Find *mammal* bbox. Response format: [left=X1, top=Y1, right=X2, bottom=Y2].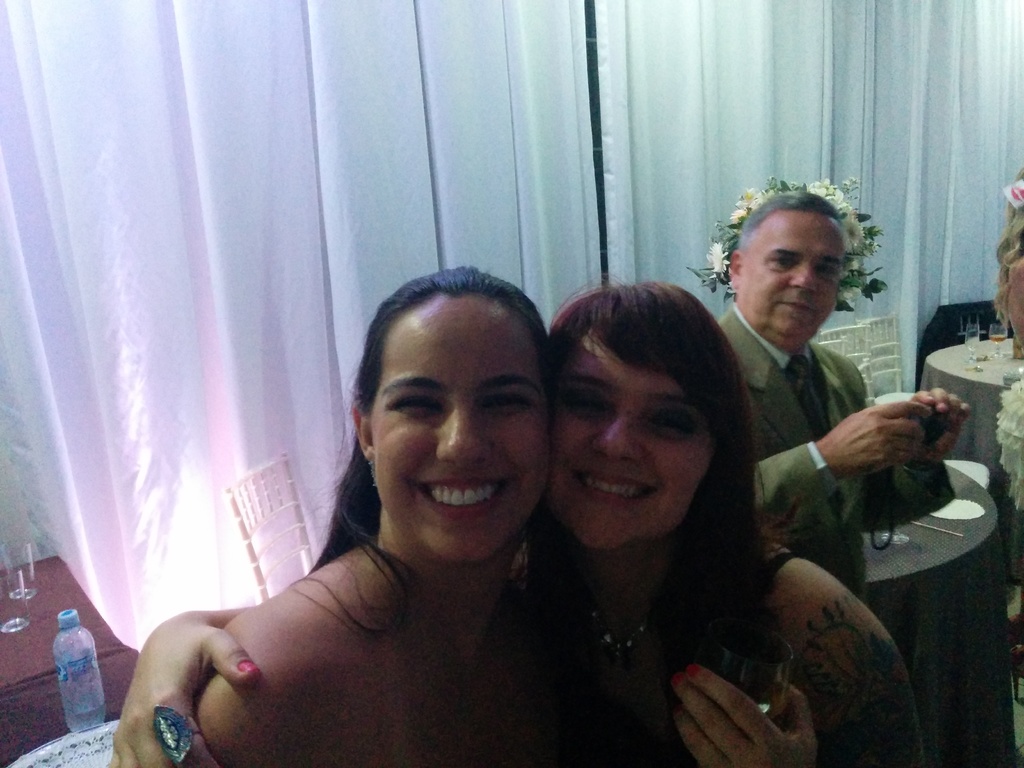
[left=106, top=276, right=927, bottom=767].
